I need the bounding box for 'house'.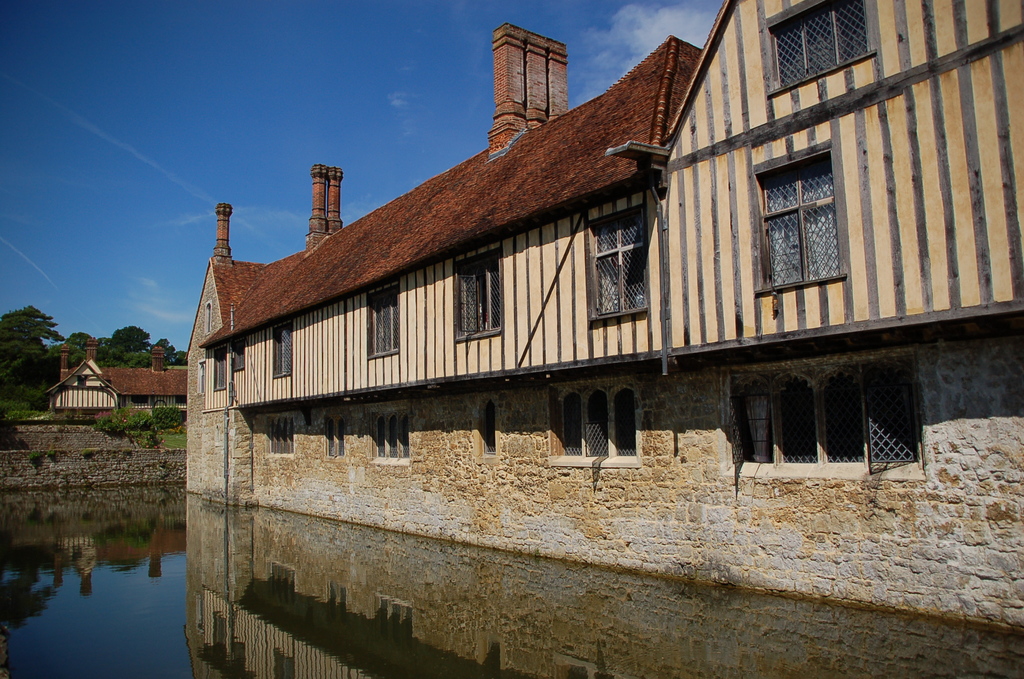
Here it is: box(180, 12, 952, 582).
